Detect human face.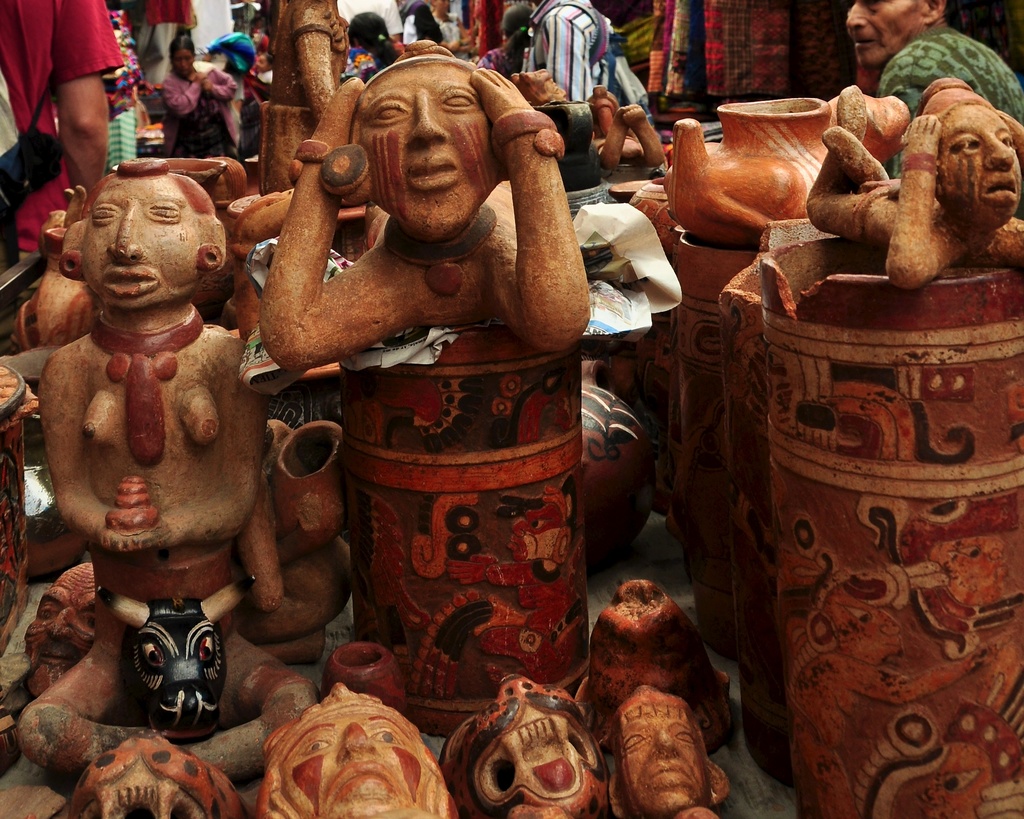
Detected at BBox(836, 3, 922, 56).
